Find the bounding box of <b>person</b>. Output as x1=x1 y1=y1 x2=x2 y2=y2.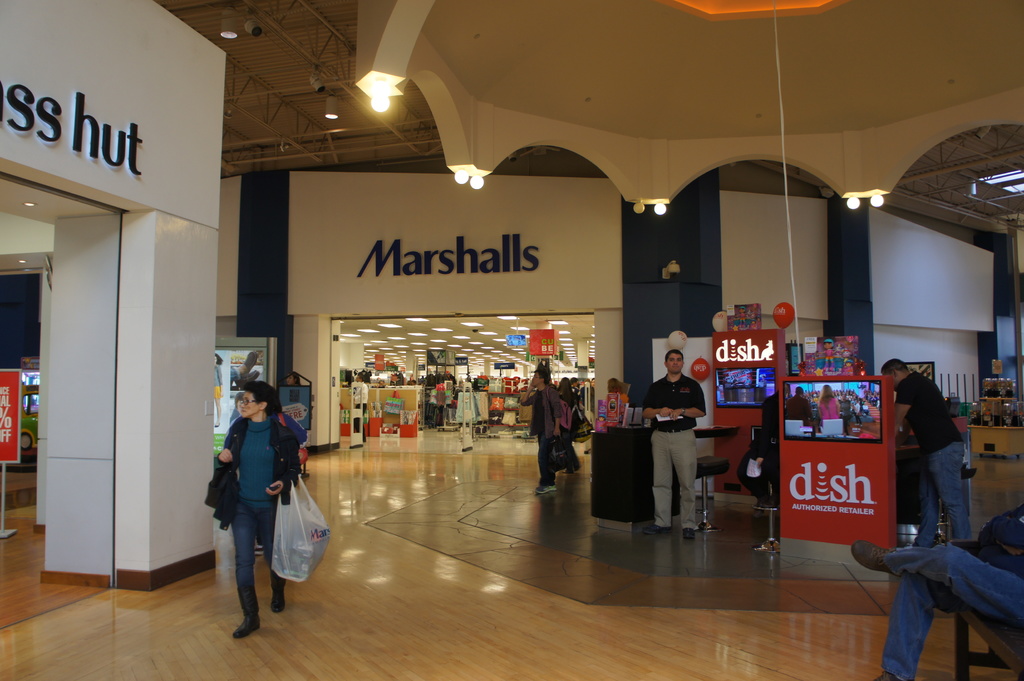
x1=554 y1=376 x2=579 y2=476.
